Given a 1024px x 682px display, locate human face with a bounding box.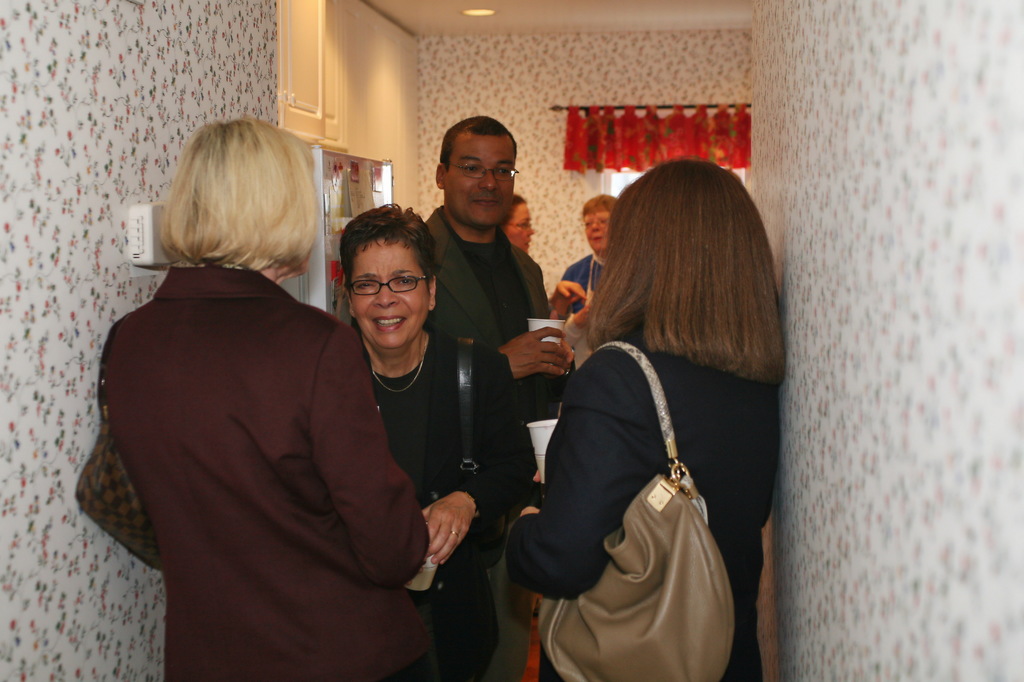
Located: BBox(350, 234, 429, 347).
